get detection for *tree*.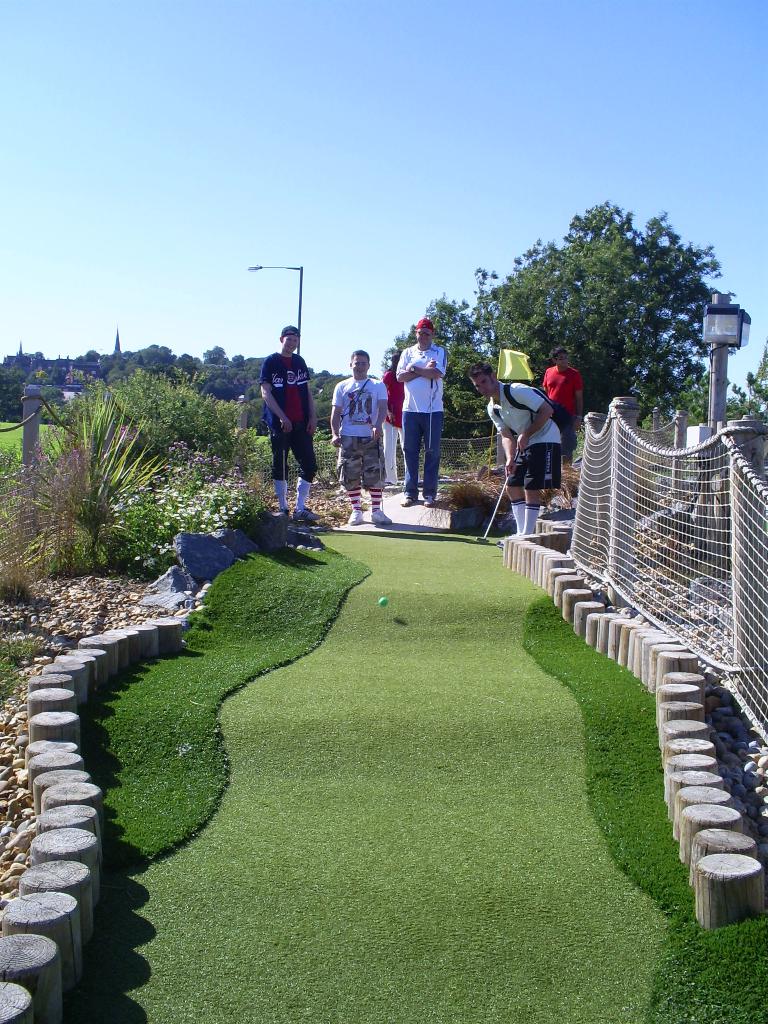
Detection: (x1=171, y1=351, x2=209, y2=381).
